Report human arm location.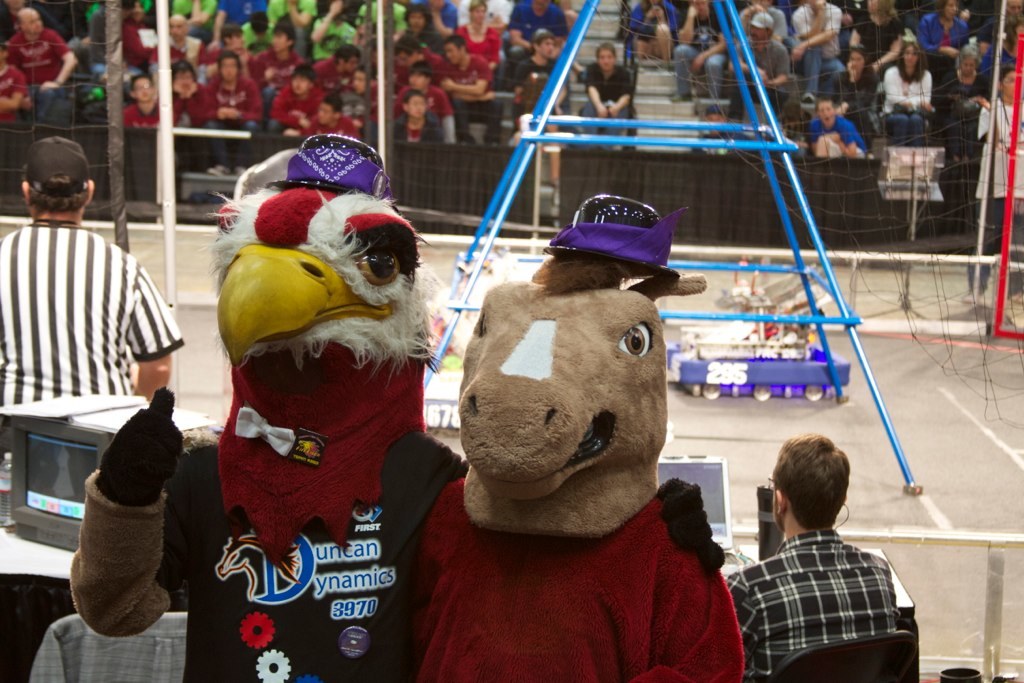
Report: 444/65/491/97.
